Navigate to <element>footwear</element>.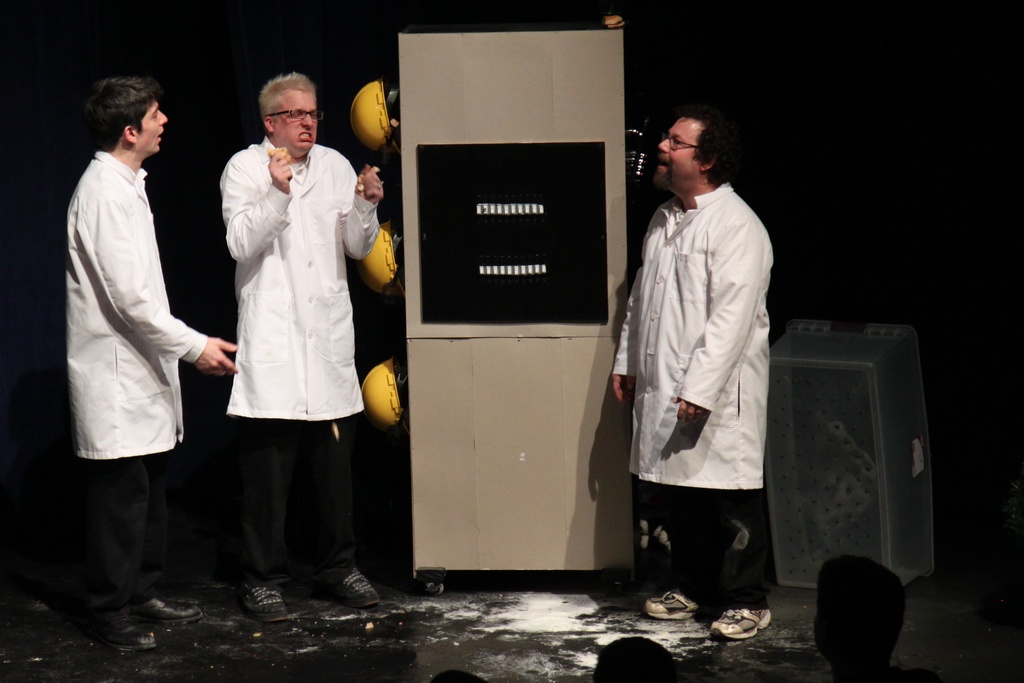
Navigation target: (647,592,706,616).
